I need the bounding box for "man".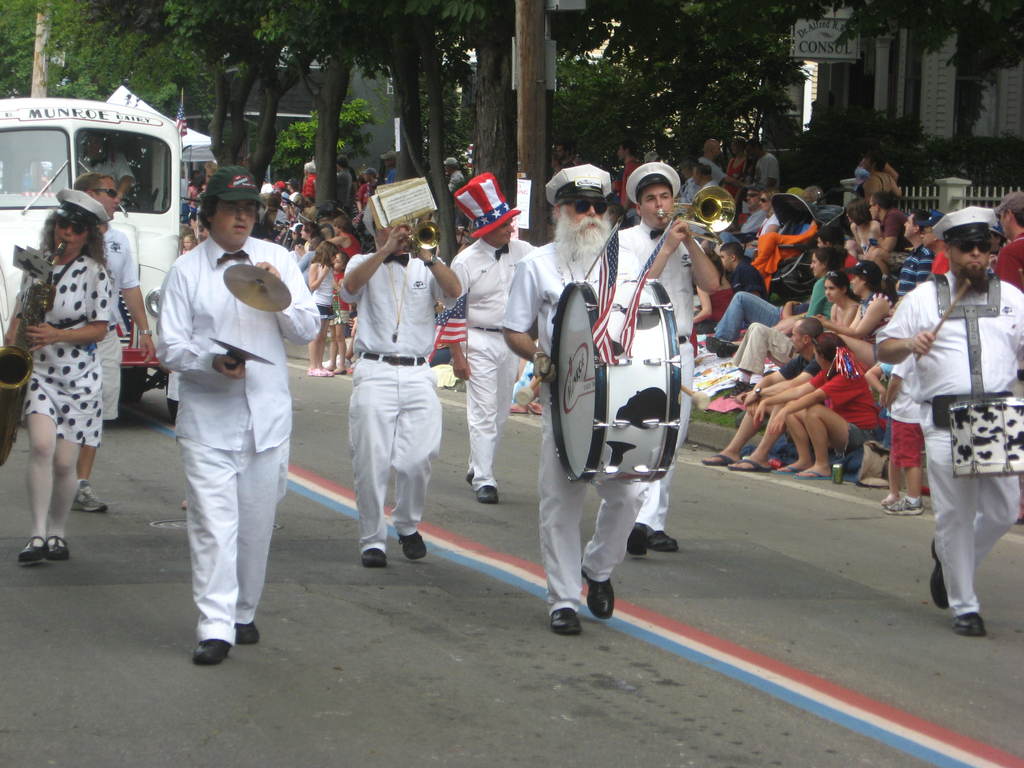
Here it is: locate(737, 135, 779, 193).
